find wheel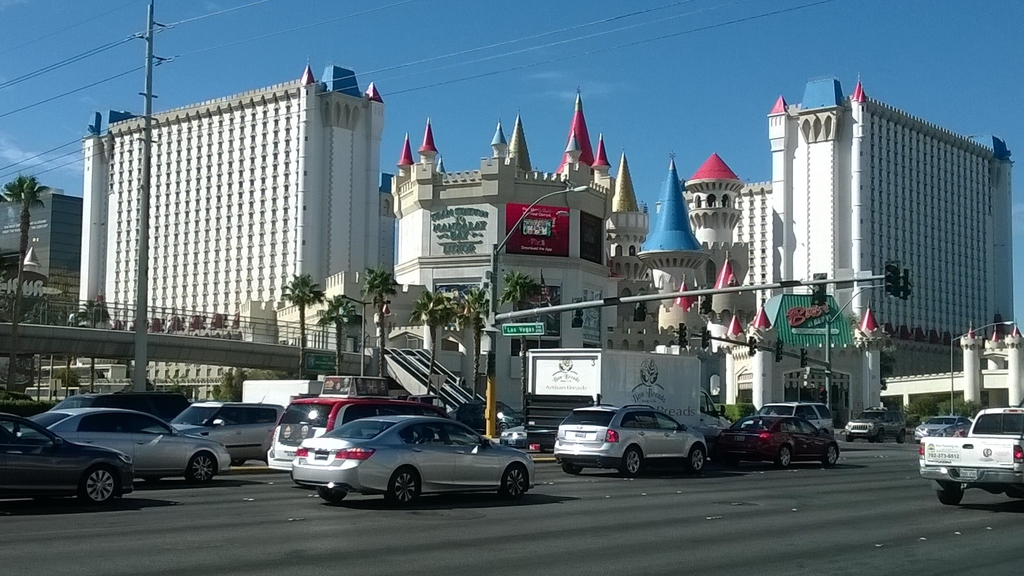
(690, 444, 708, 474)
